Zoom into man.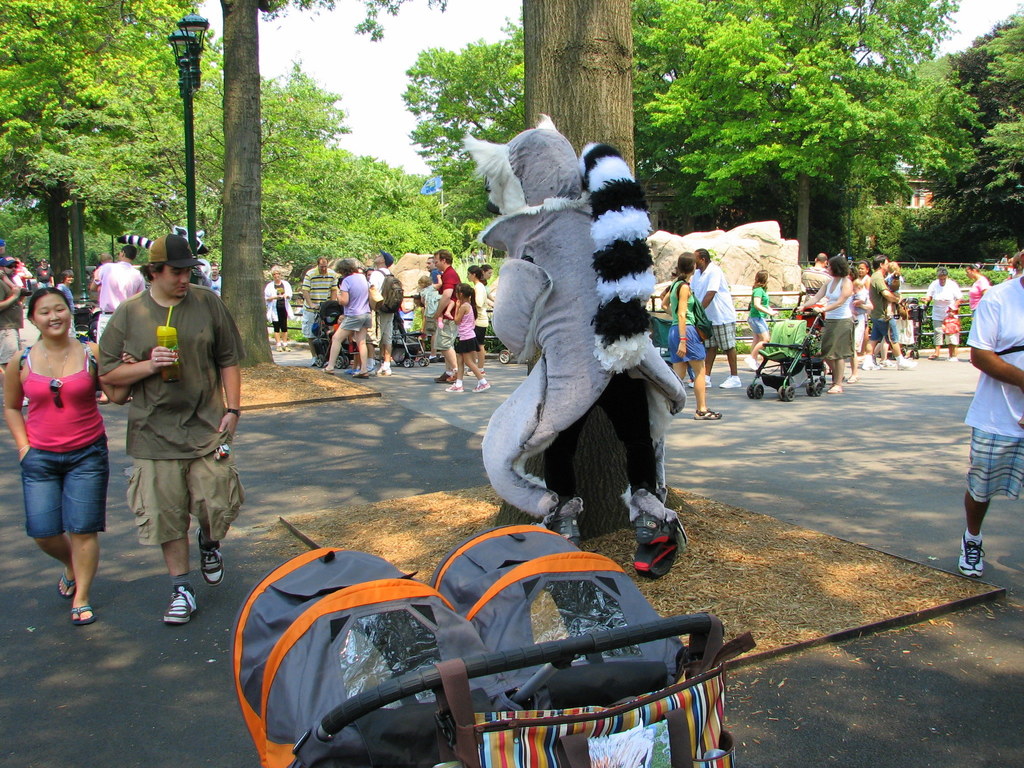
Zoom target: [x1=93, y1=266, x2=230, y2=605].
